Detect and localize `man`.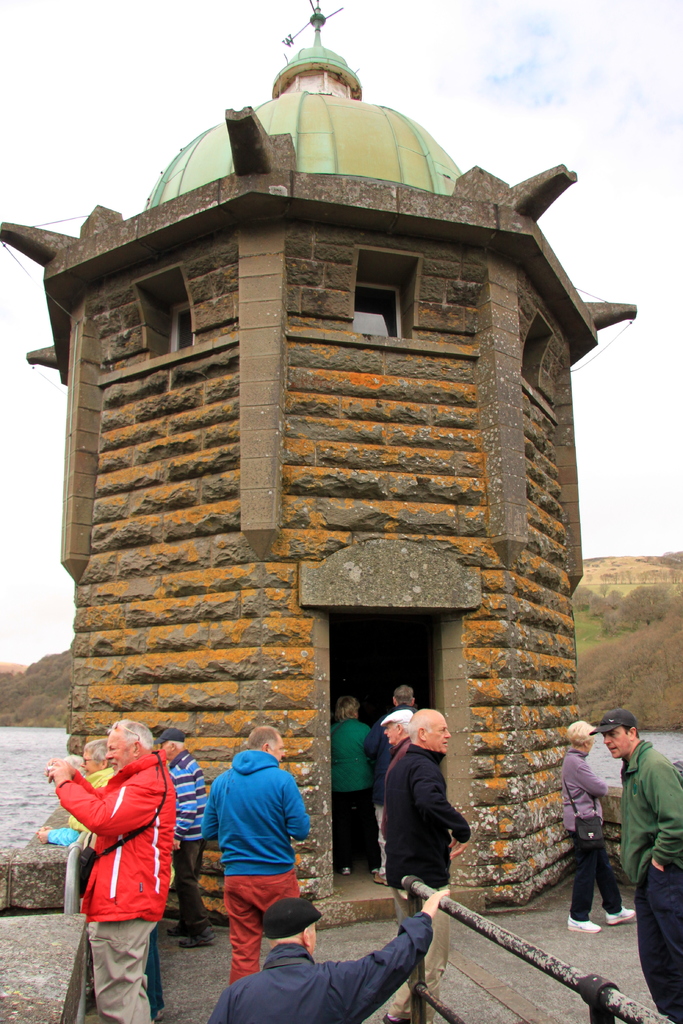
Localized at Rect(369, 699, 477, 937).
